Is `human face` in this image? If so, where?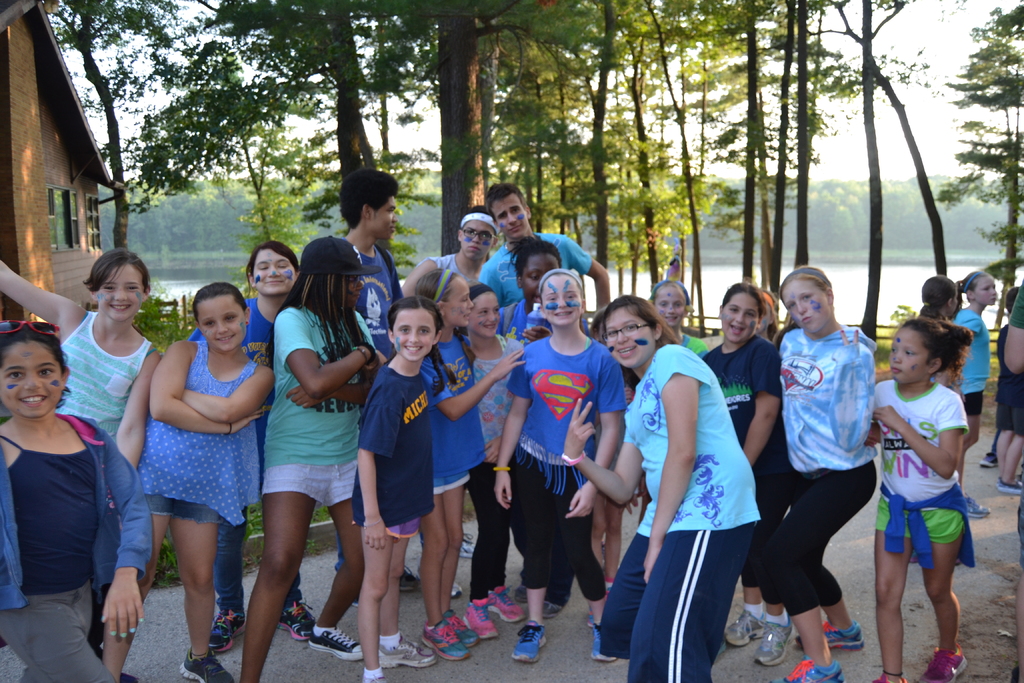
Yes, at left=374, top=199, right=396, bottom=239.
